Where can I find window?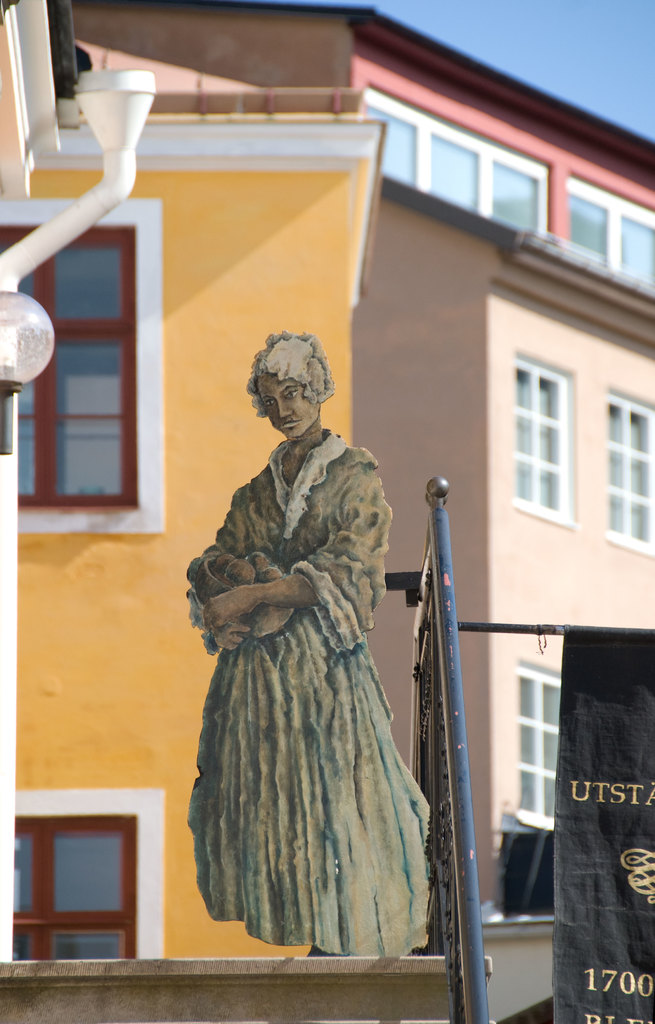
You can find it at 0,185,161,573.
